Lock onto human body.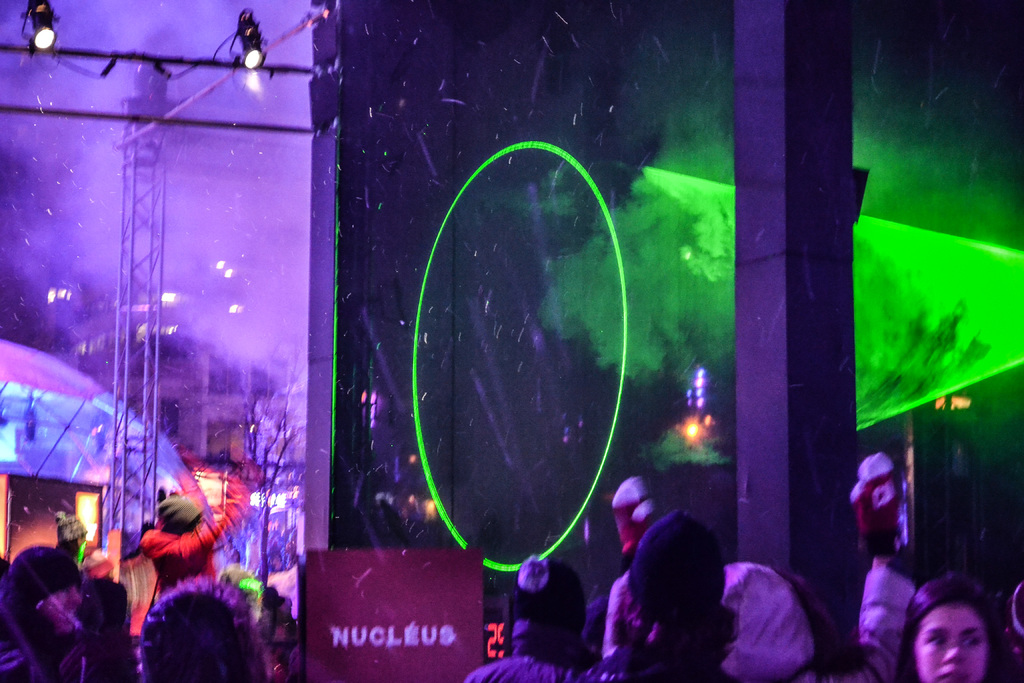
Locked: detection(890, 572, 1004, 682).
